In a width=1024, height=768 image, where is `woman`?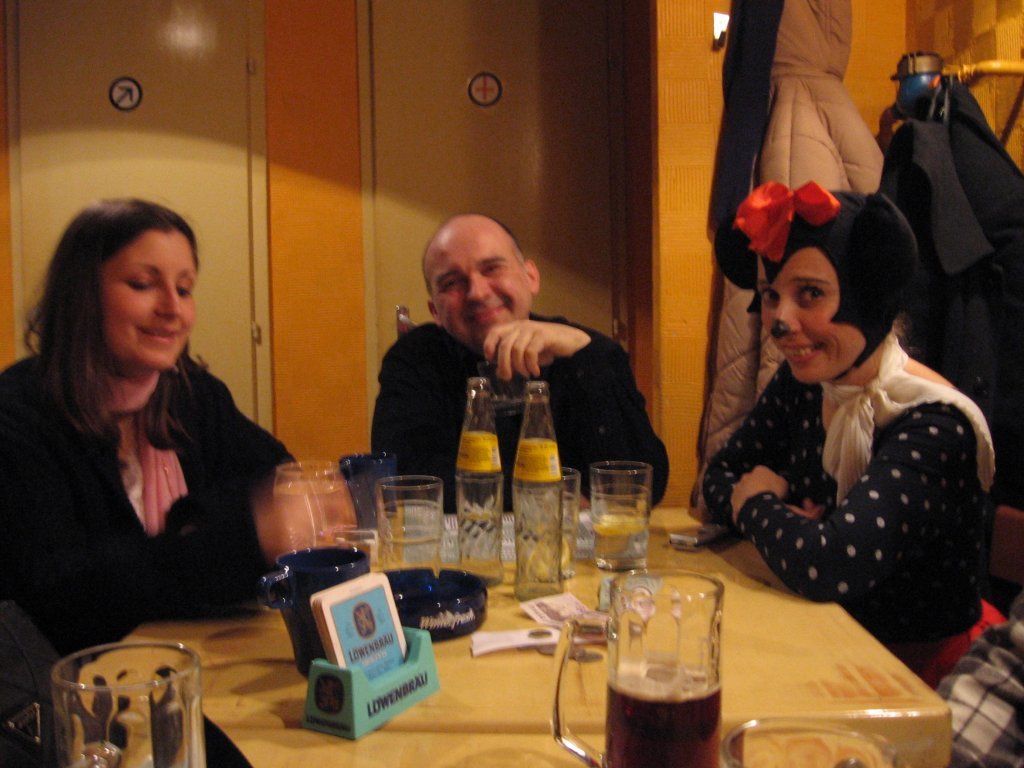
697/177/995/692.
